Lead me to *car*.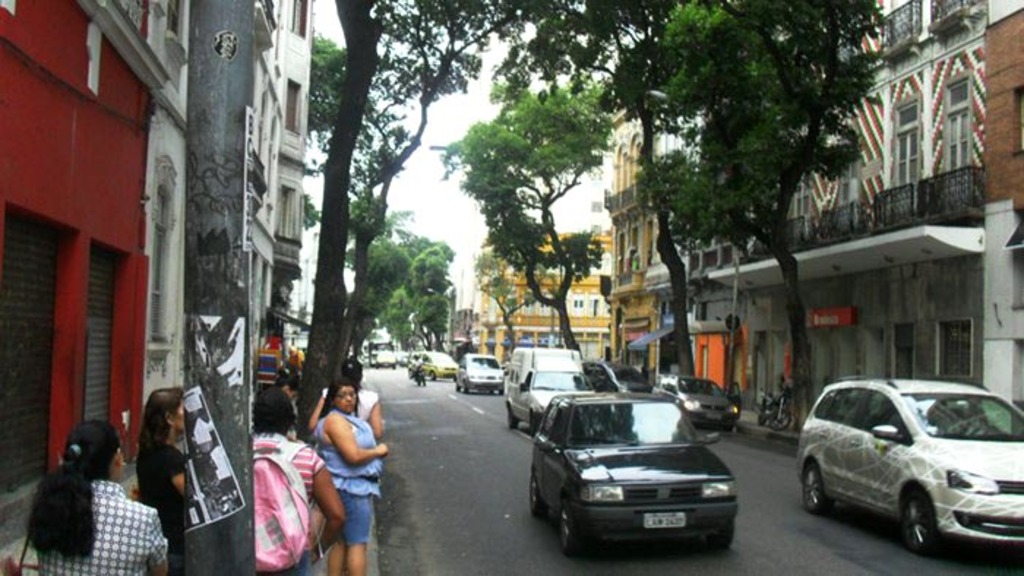
Lead to BBox(528, 386, 737, 558).
